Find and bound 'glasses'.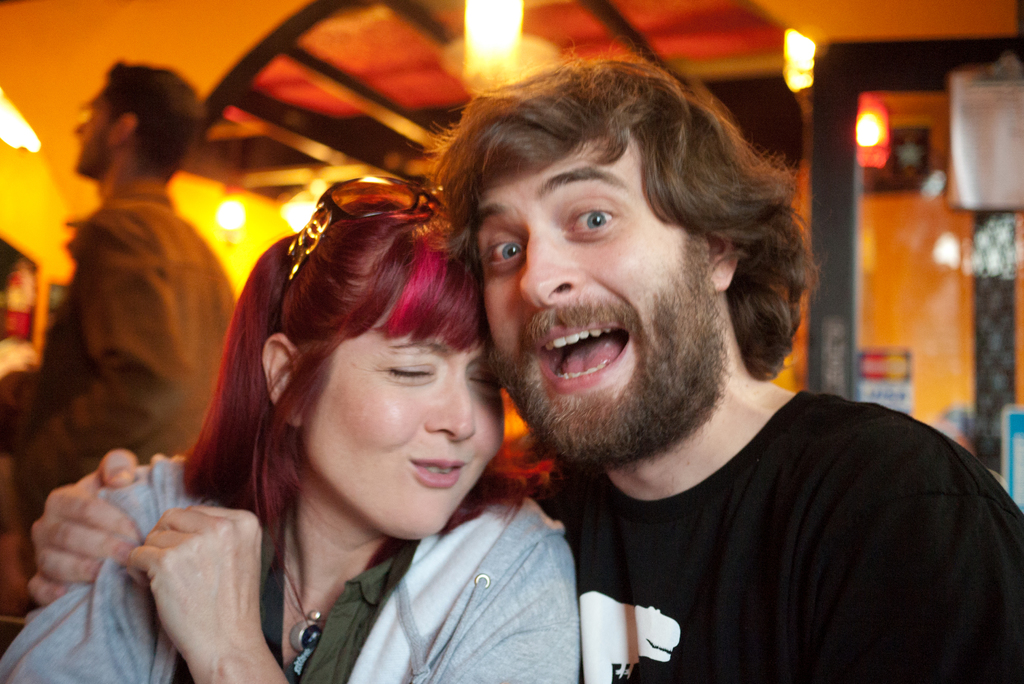
Bound: bbox=(272, 176, 450, 343).
